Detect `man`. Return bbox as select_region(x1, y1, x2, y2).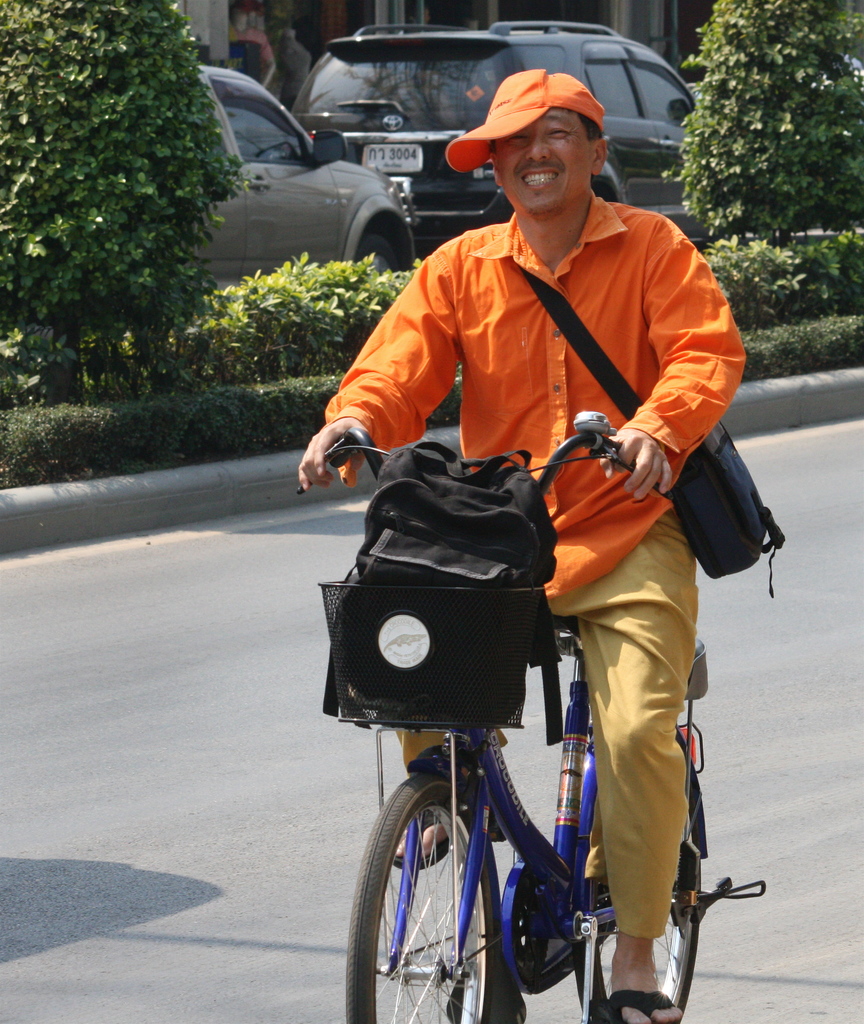
select_region(313, 43, 780, 1016).
